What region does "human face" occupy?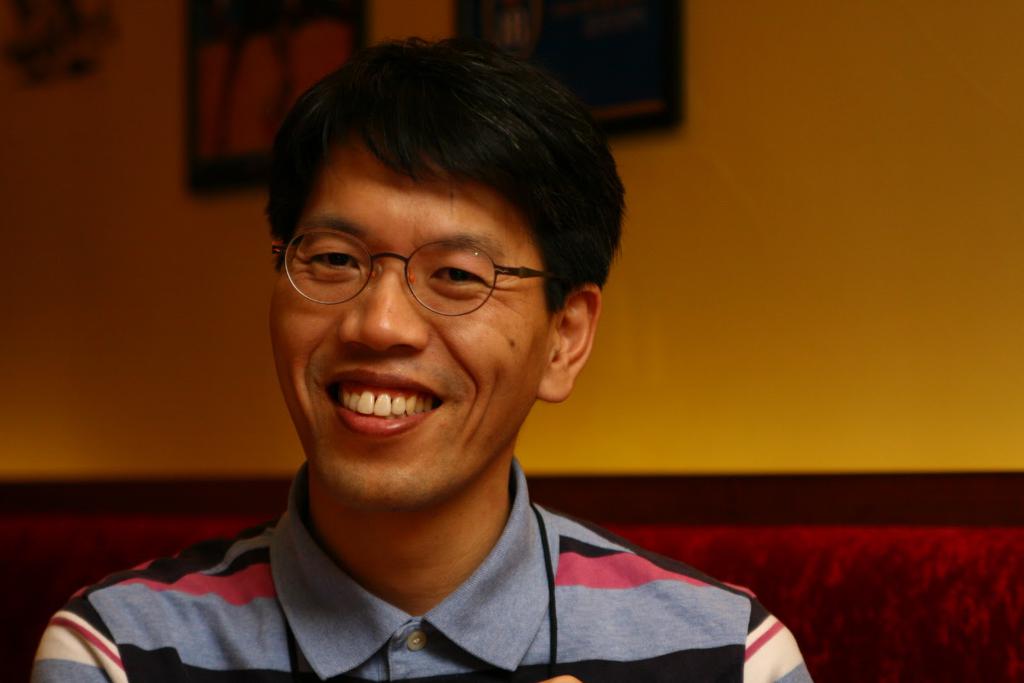
l=270, t=131, r=556, b=513.
